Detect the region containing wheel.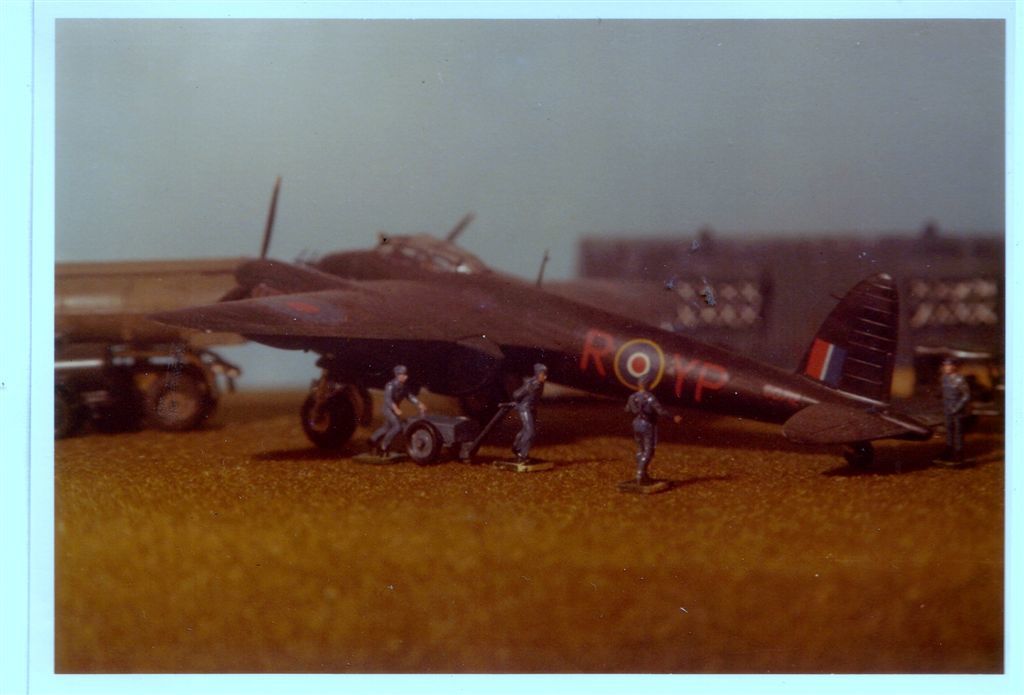
left=54, top=390, right=81, bottom=441.
